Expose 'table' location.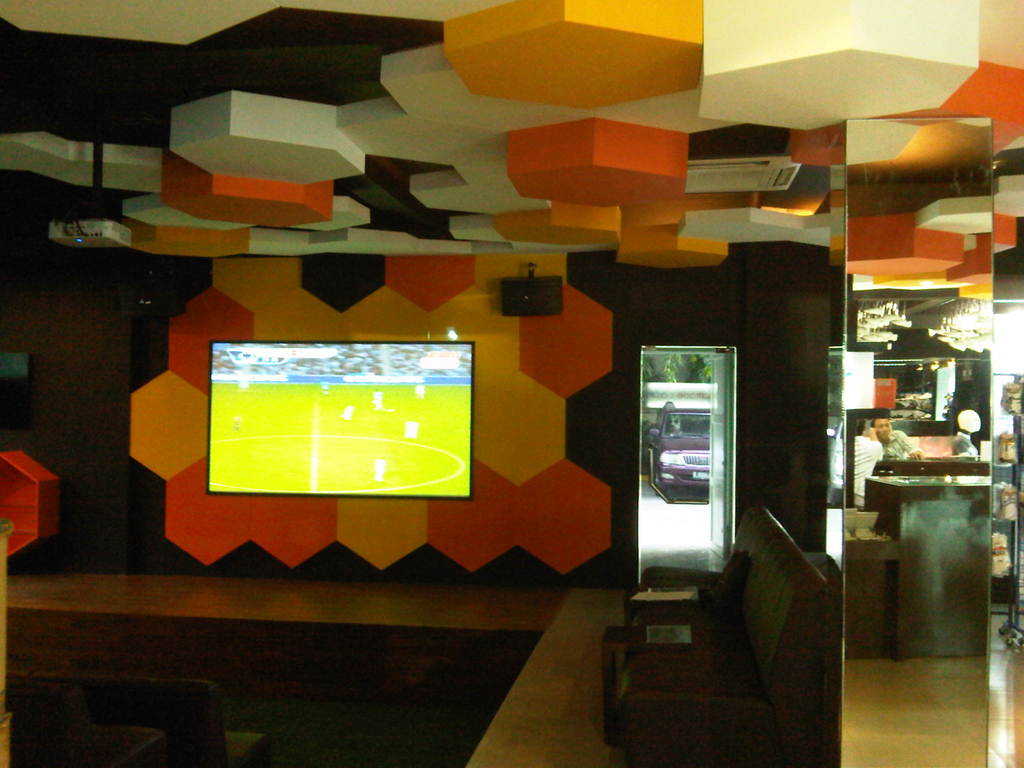
Exposed at 857:465:996:664.
